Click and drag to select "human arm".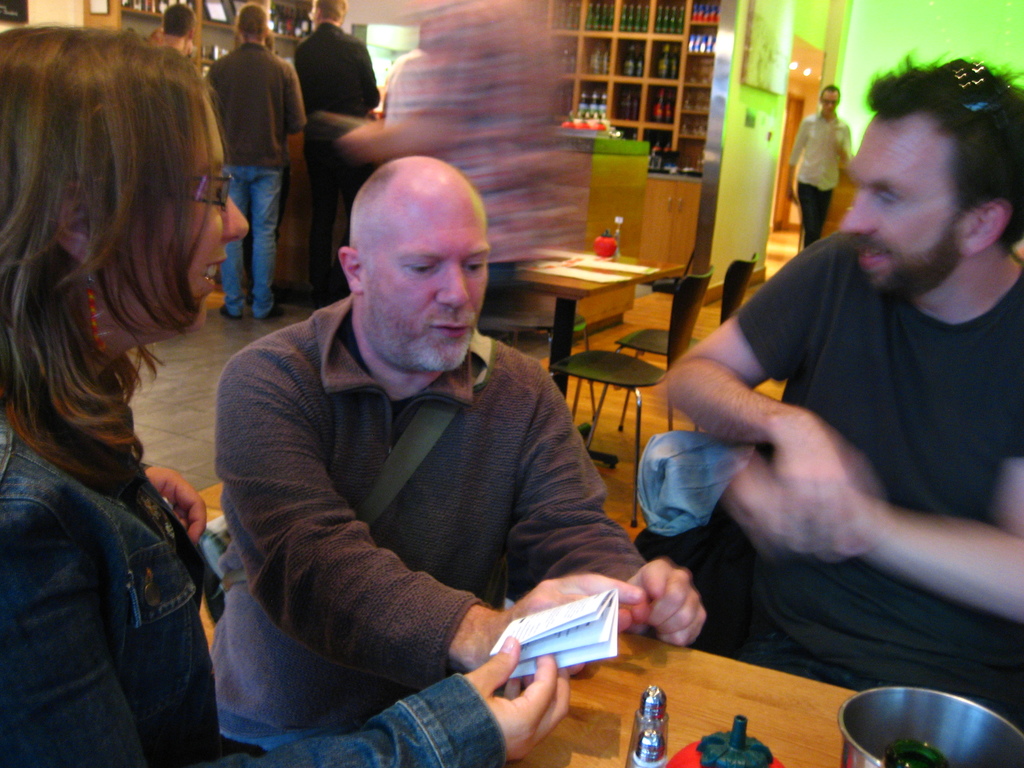
Selection: (351,41,383,109).
